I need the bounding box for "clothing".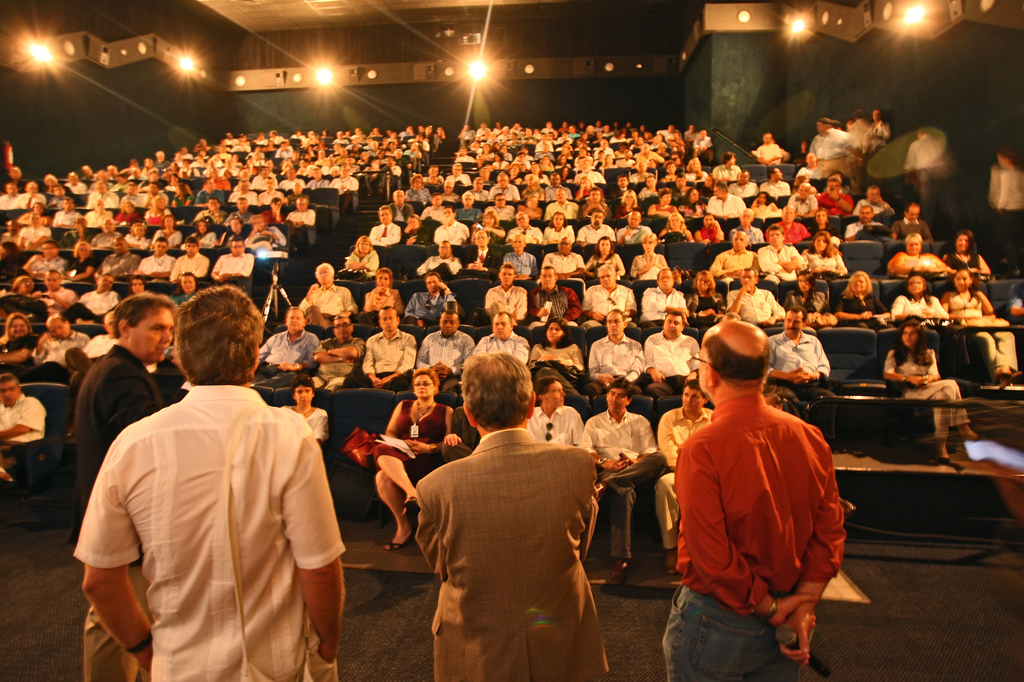
Here it is: (886,345,972,443).
